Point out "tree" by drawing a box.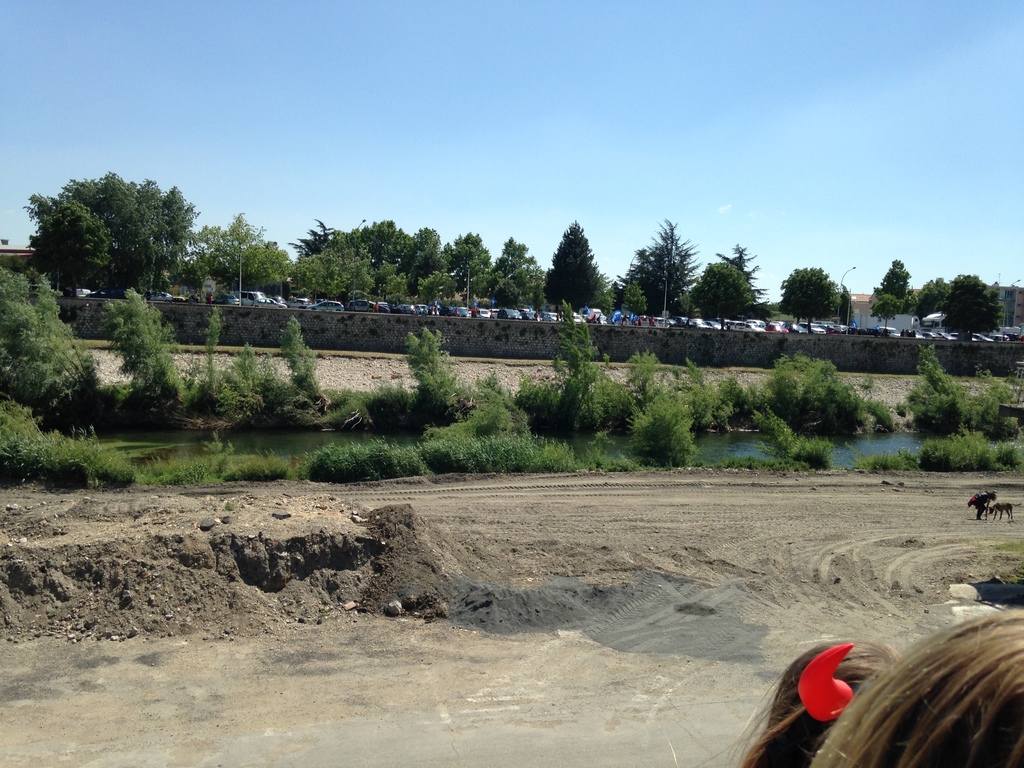
left=430, top=232, right=498, bottom=301.
